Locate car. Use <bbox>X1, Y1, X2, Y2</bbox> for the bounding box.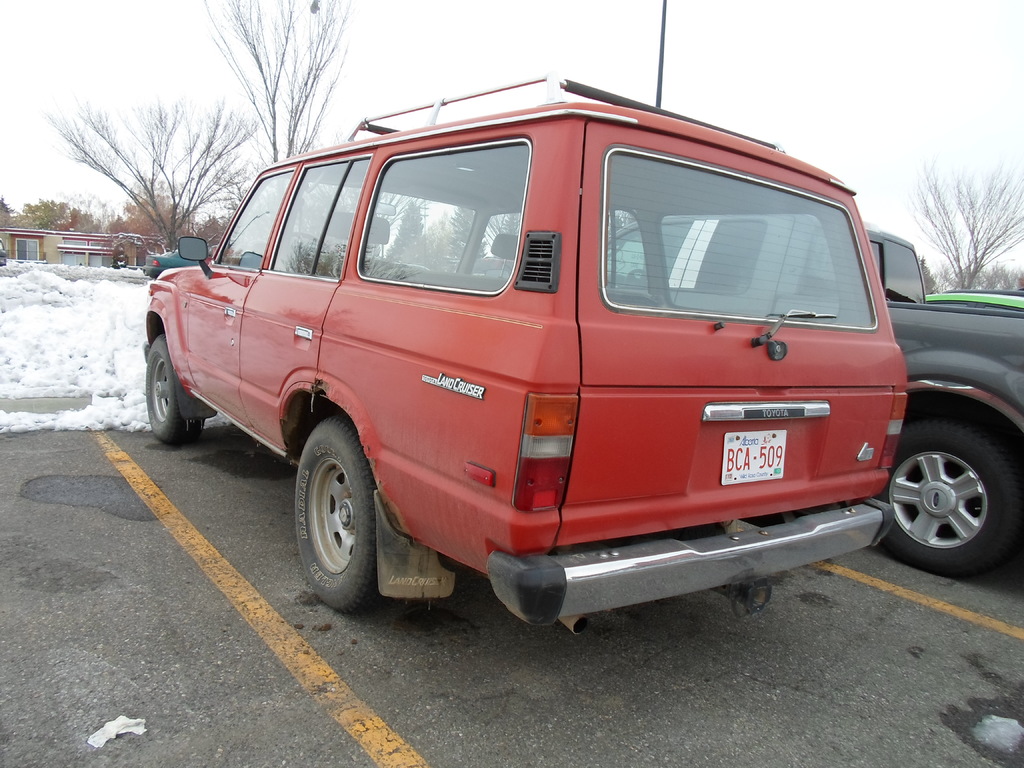
<bbox>143, 74, 906, 620</bbox>.
